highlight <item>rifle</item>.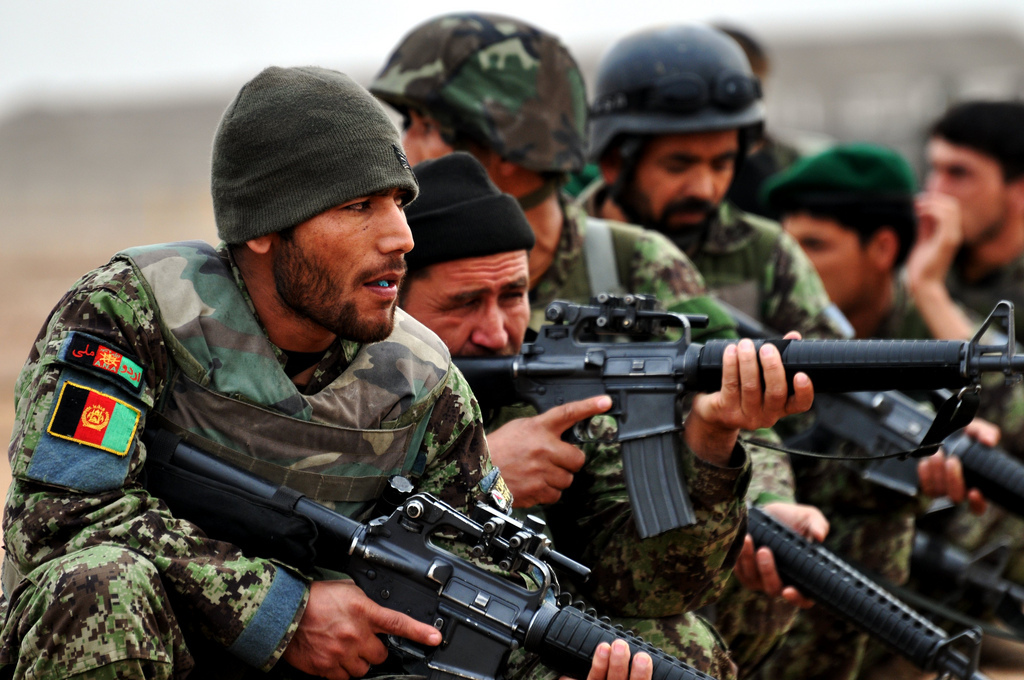
Highlighted region: box(140, 434, 721, 679).
